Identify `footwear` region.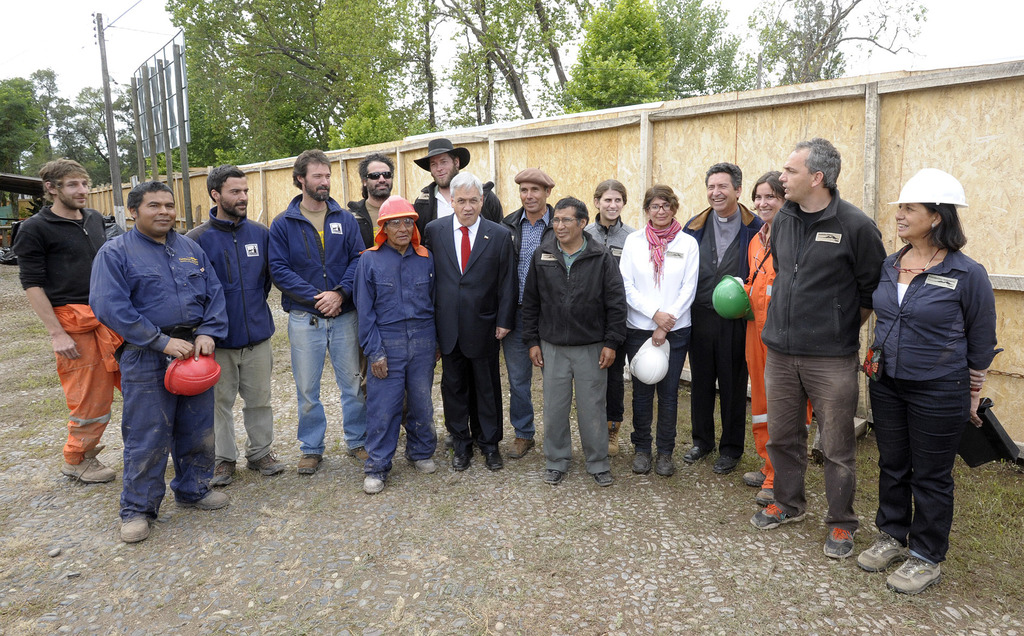
Region: box(59, 446, 116, 484).
